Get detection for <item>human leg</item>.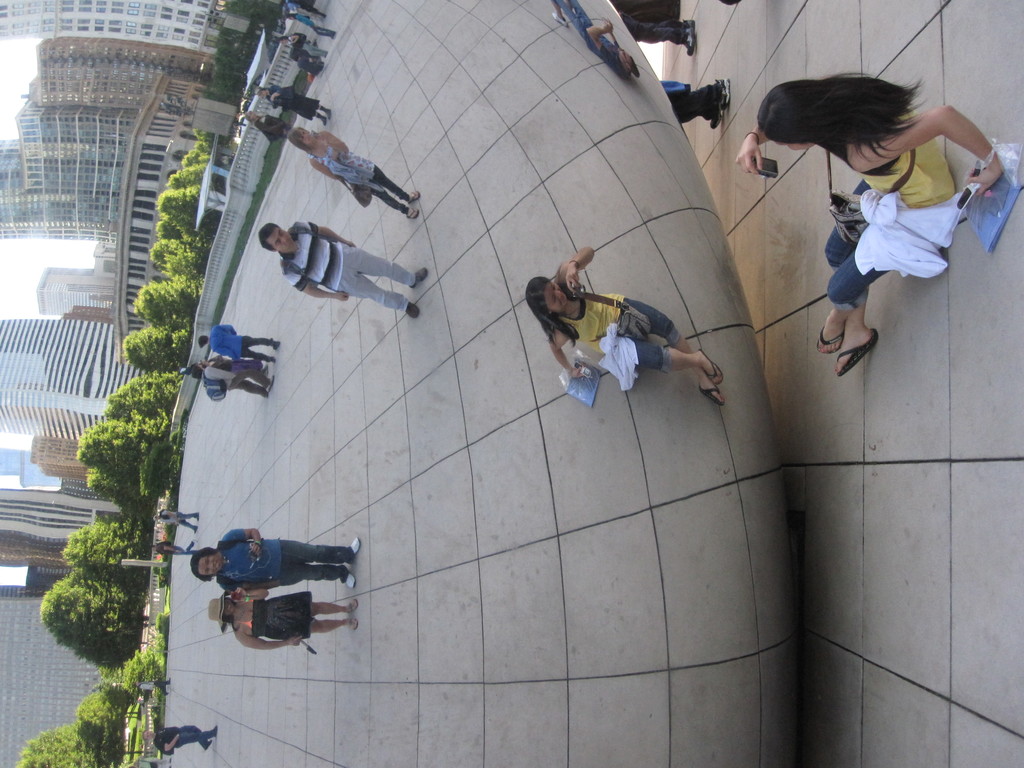
Detection: bbox(275, 539, 358, 561).
